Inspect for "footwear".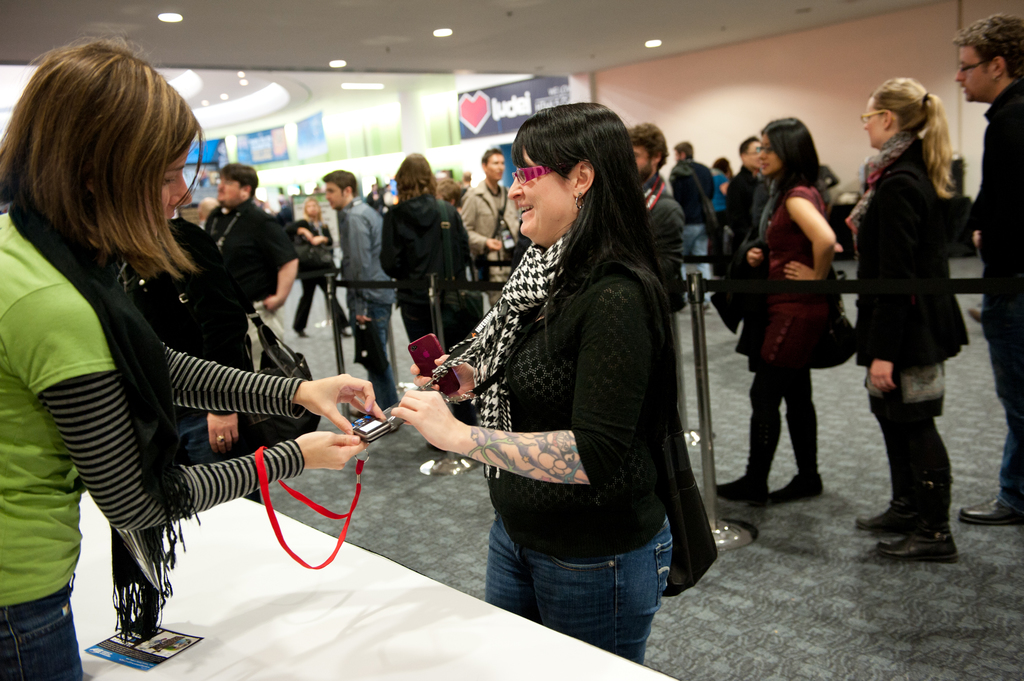
Inspection: Rect(871, 471, 965, 567).
